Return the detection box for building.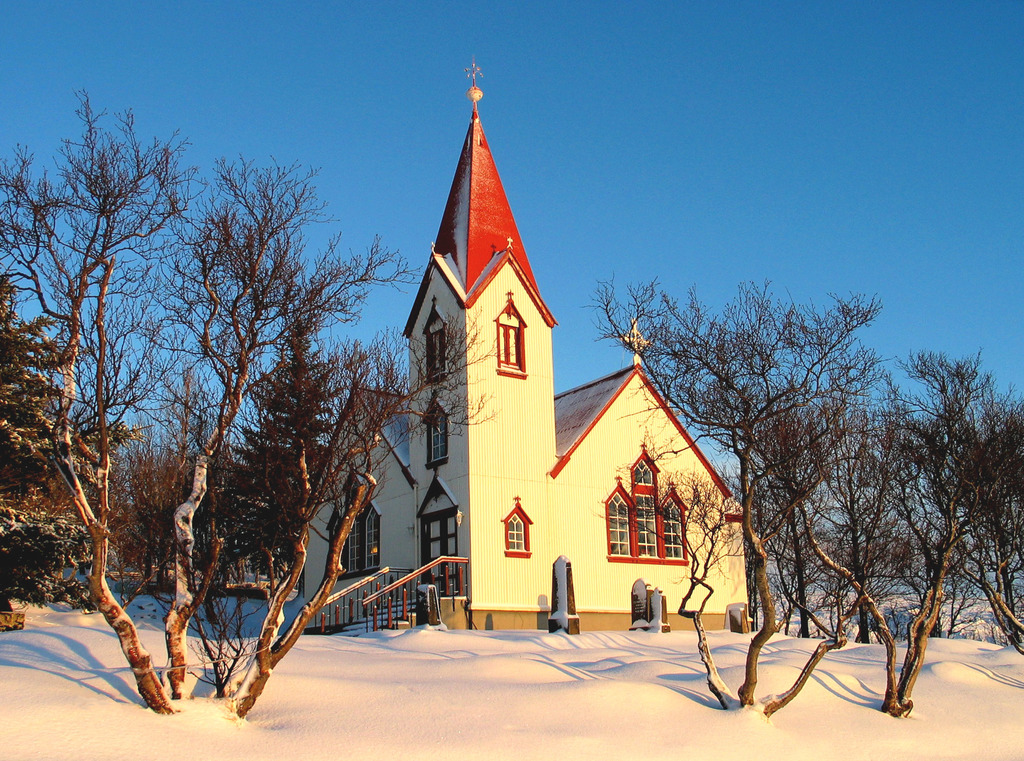
BBox(303, 61, 755, 634).
